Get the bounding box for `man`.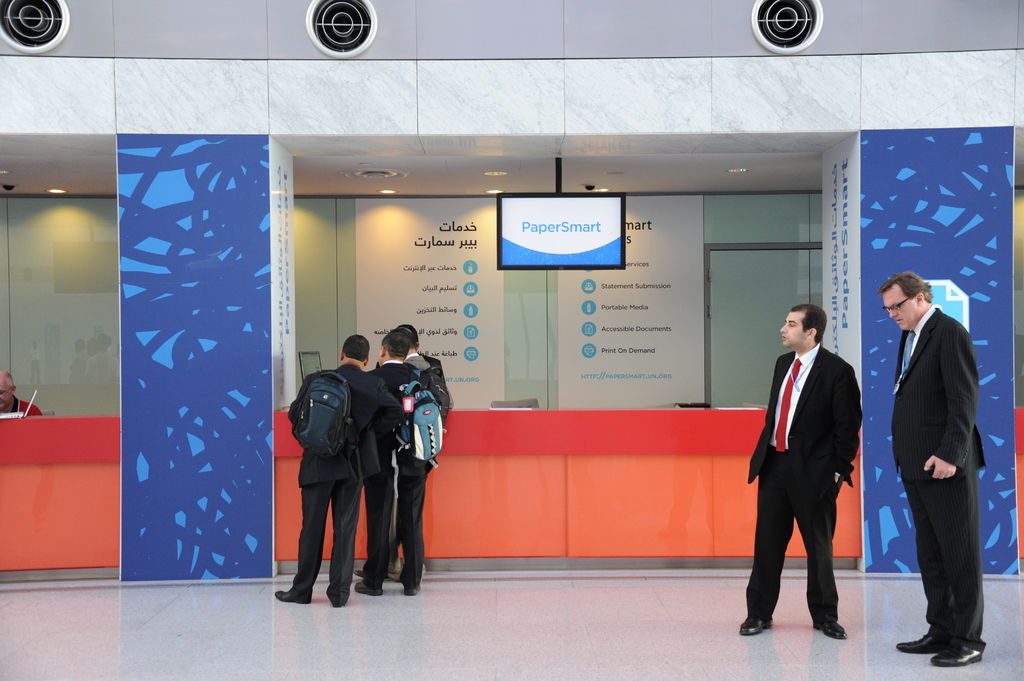
pyautogui.locateOnScreen(298, 334, 386, 623).
